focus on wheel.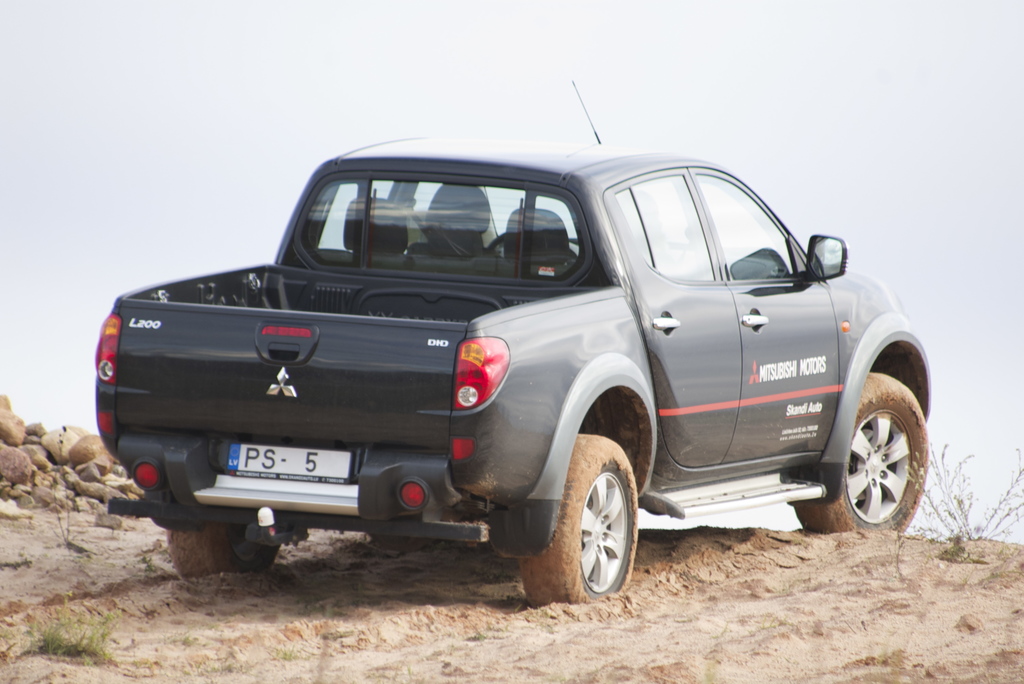
Focused at (484,234,506,249).
